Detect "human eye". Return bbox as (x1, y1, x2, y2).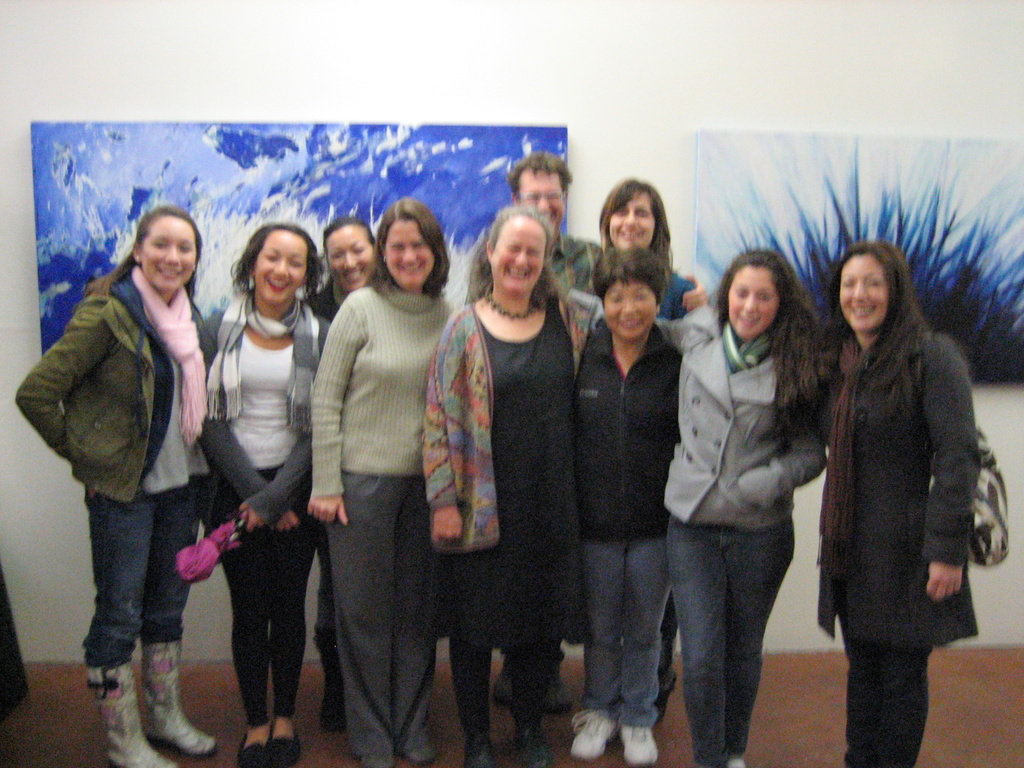
(637, 209, 649, 217).
